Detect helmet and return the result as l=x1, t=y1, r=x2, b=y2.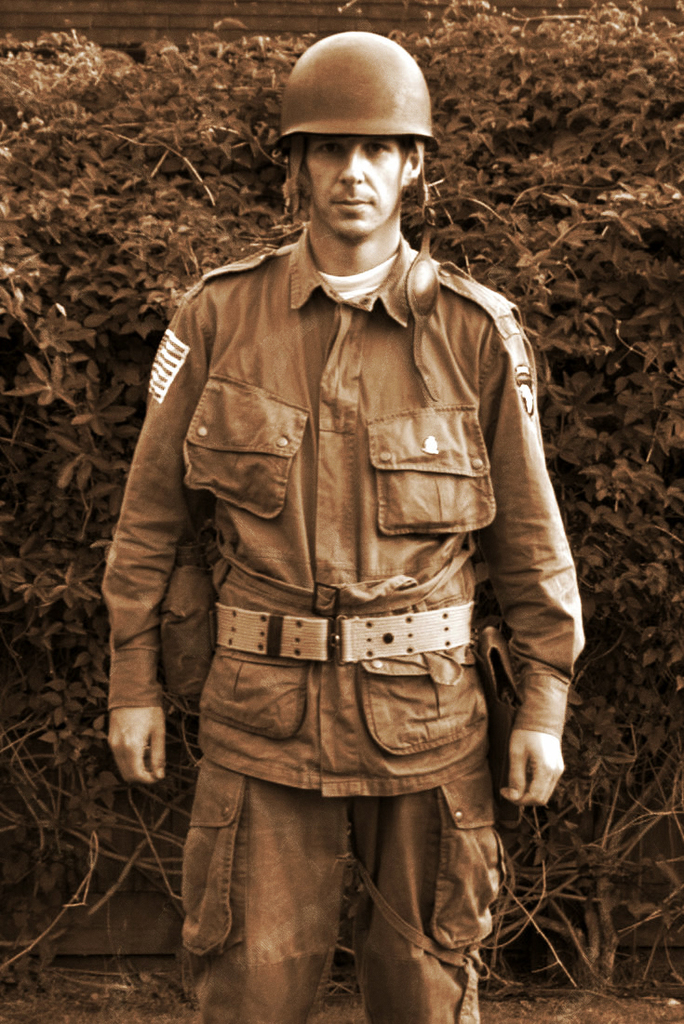
l=268, t=33, r=435, b=219.
